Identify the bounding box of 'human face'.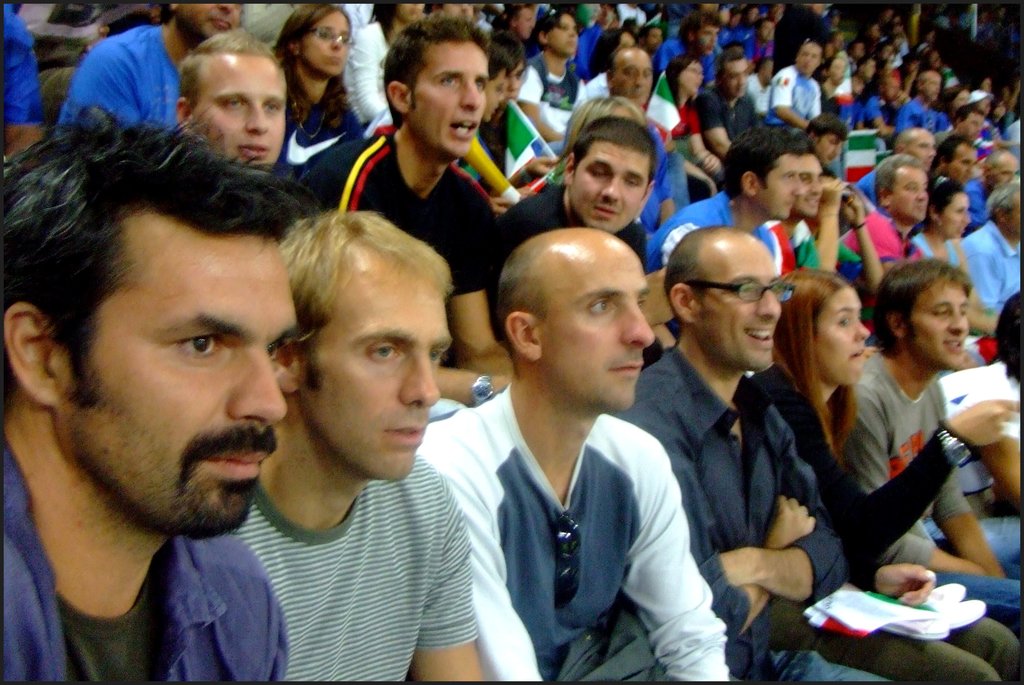
[x1=952, y1=89, x2=972, y2=111].
